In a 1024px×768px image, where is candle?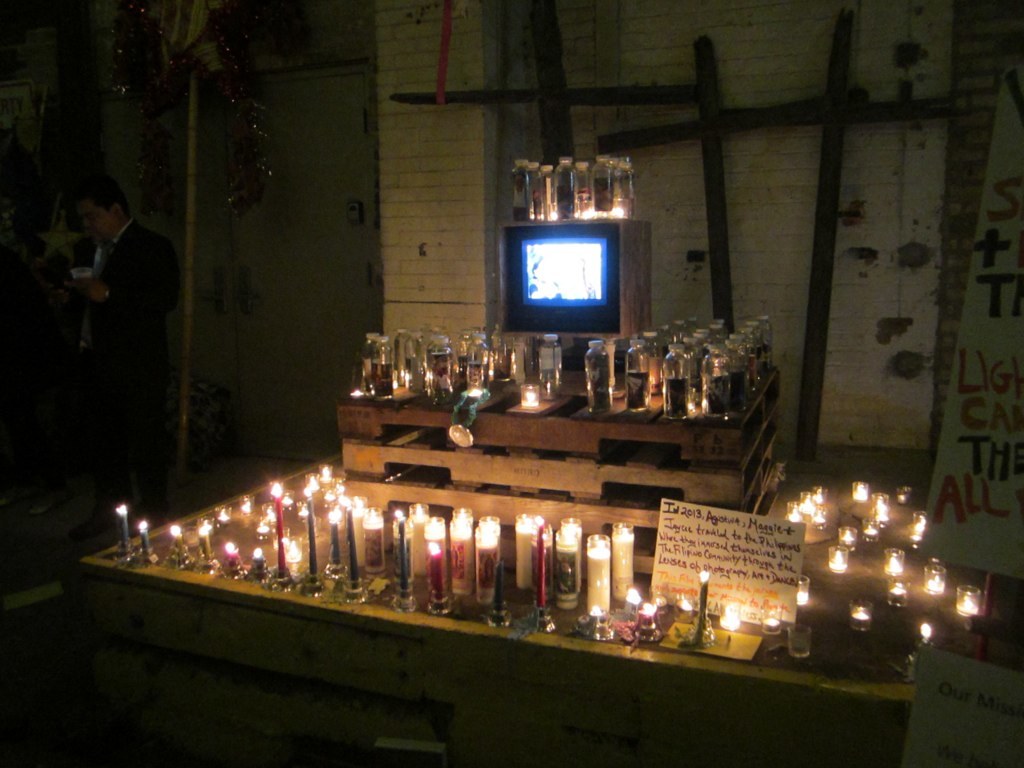
l=344, t=501, r=356, b=583.
